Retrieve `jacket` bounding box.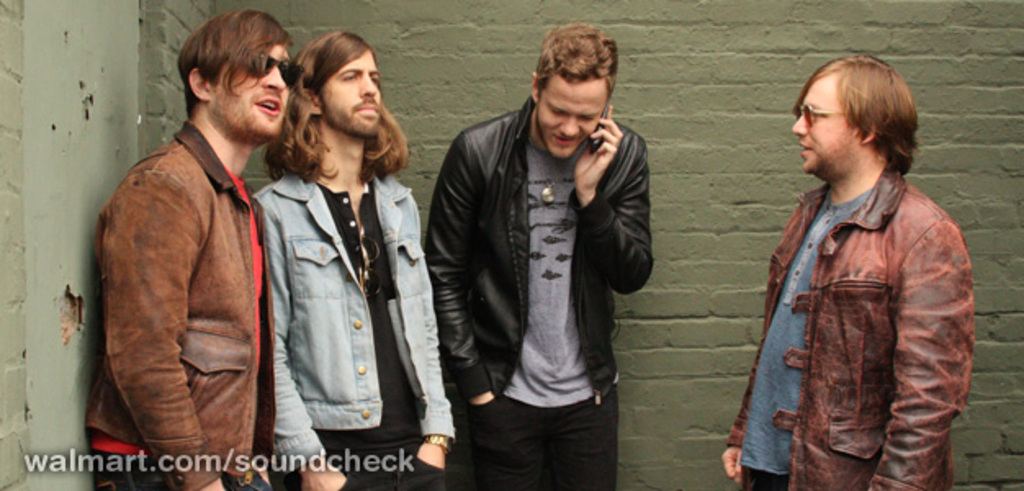
Bounding box: 82,119,281,489.
